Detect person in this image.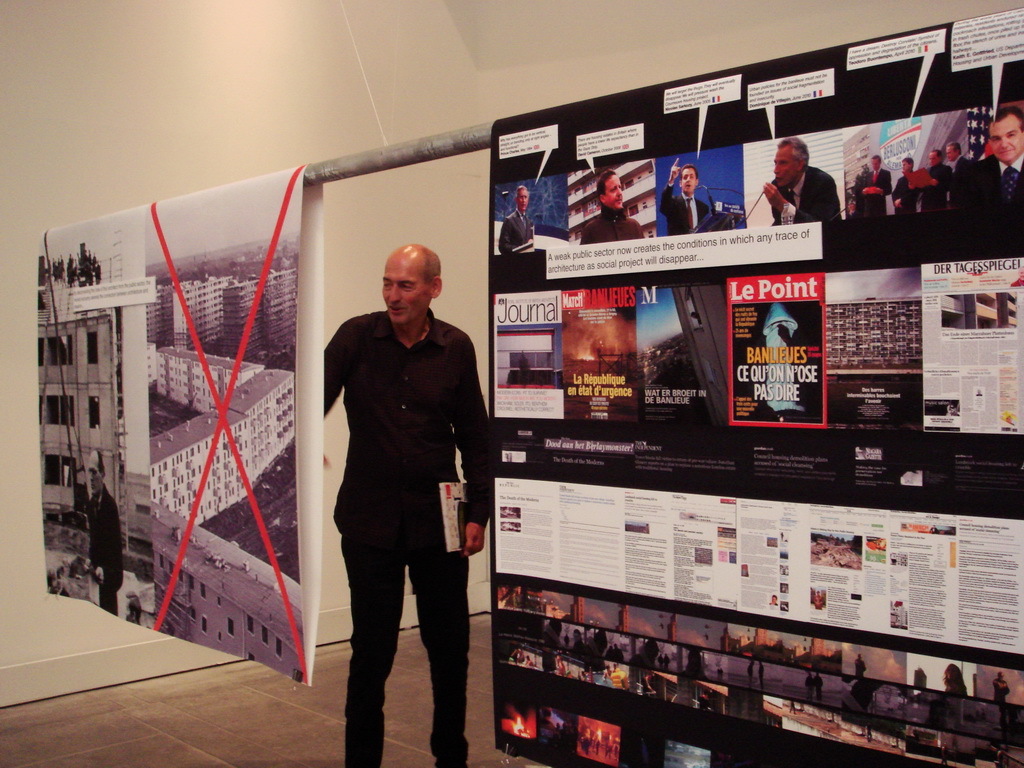
Detection: region(659, 154, 707, 241).
